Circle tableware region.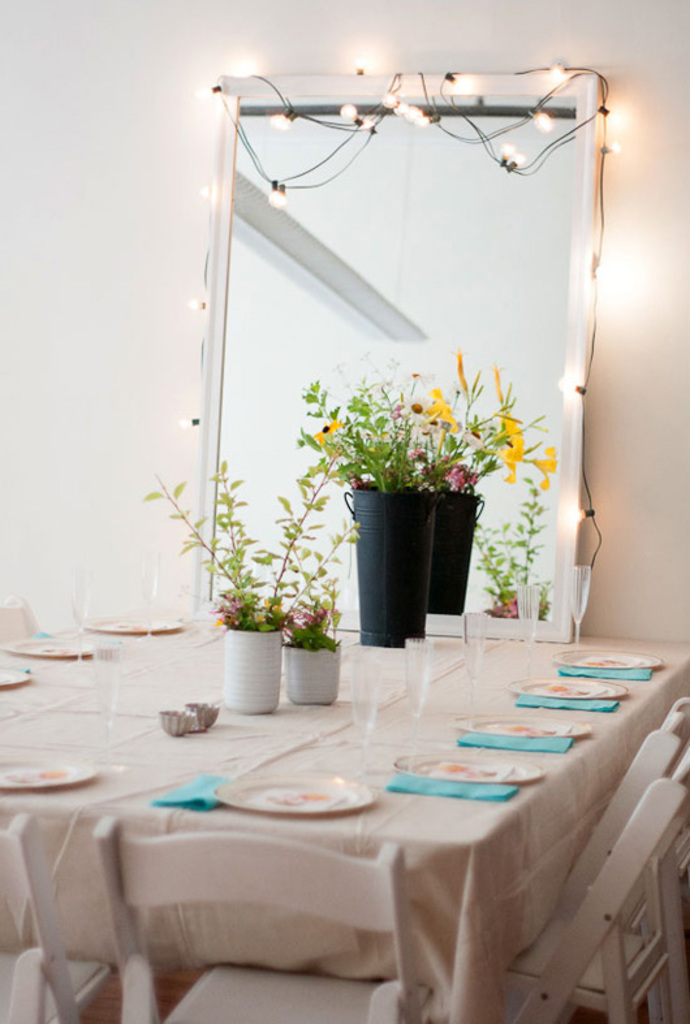
Region: BBox(518, 584, 542, 680).
